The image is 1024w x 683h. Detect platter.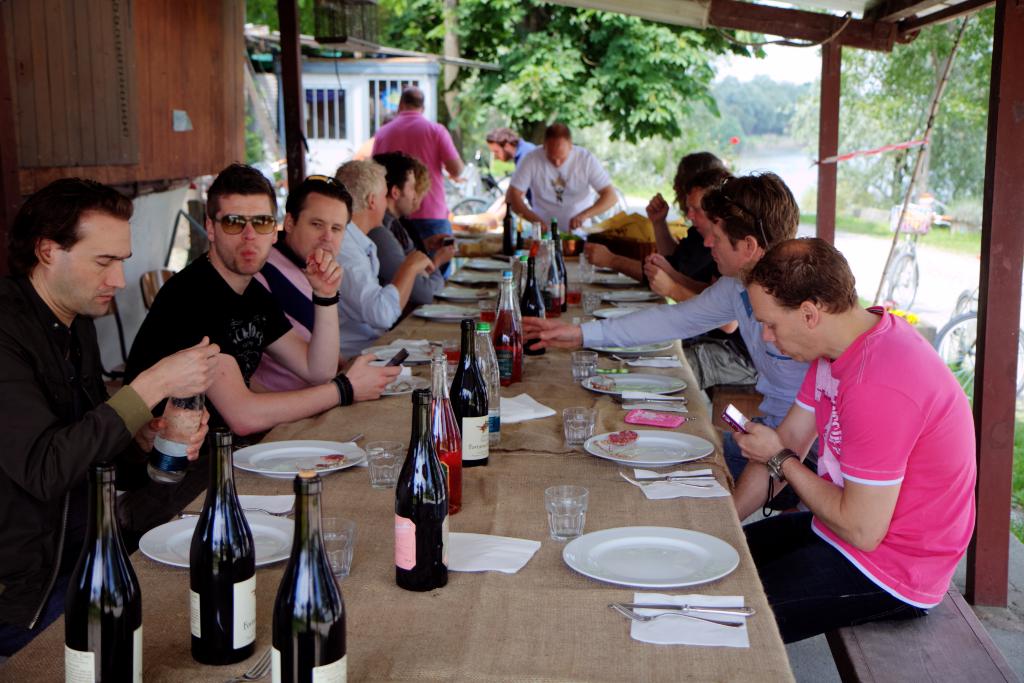
Detection: bbox=(416, 304, 481, 322).
